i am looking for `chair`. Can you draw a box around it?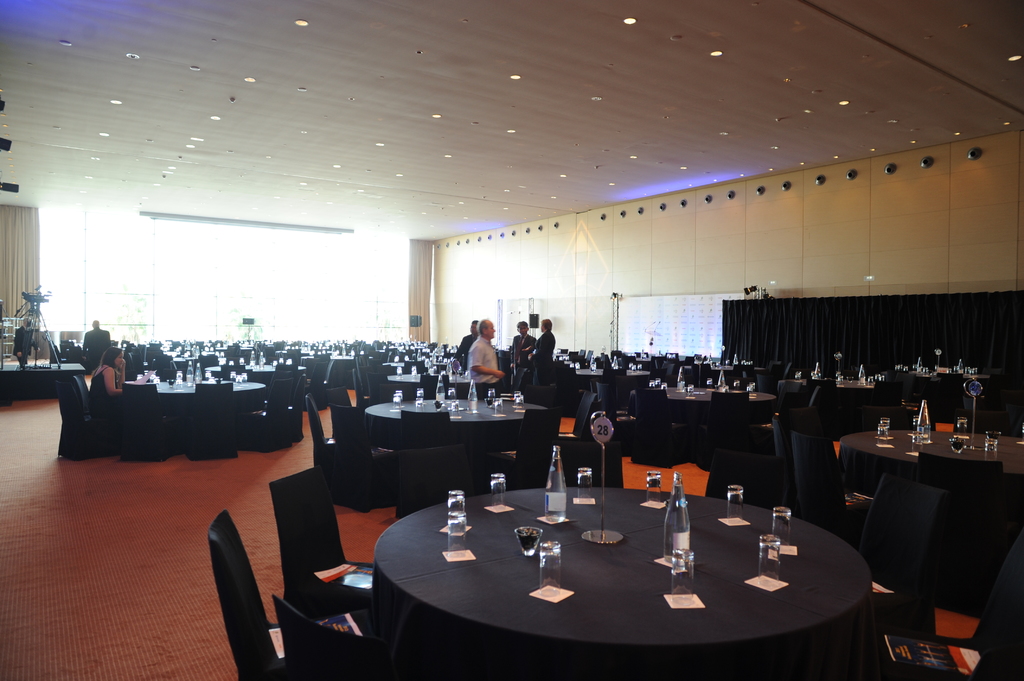
Sure, the bounding box is box=[850, 469, 946, 632].
